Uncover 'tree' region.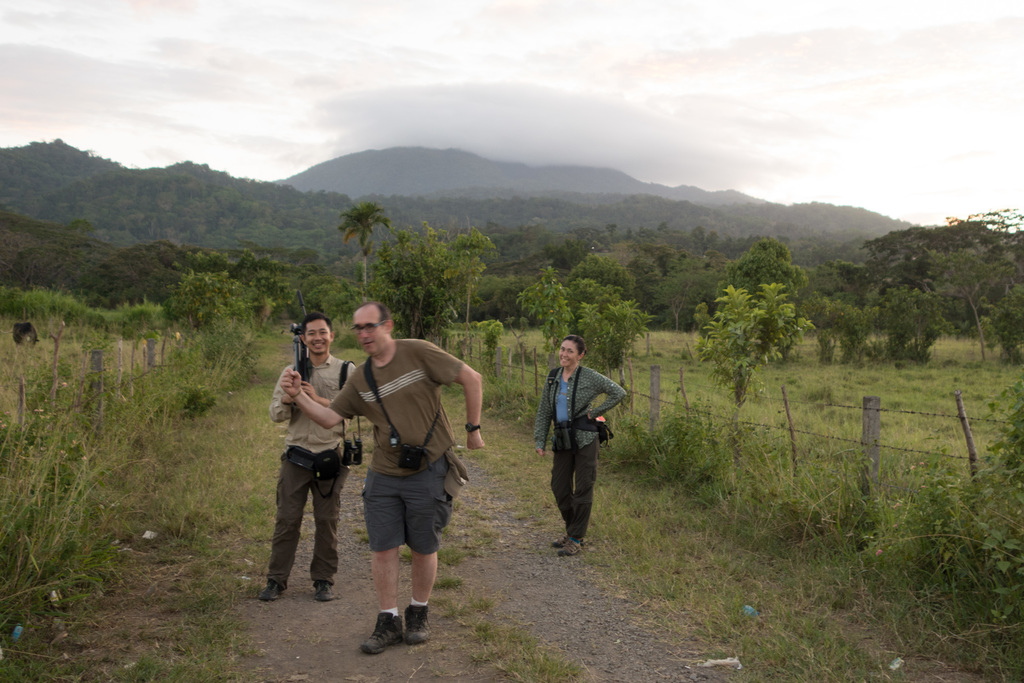
Uncovered: [691,286,811,416].
